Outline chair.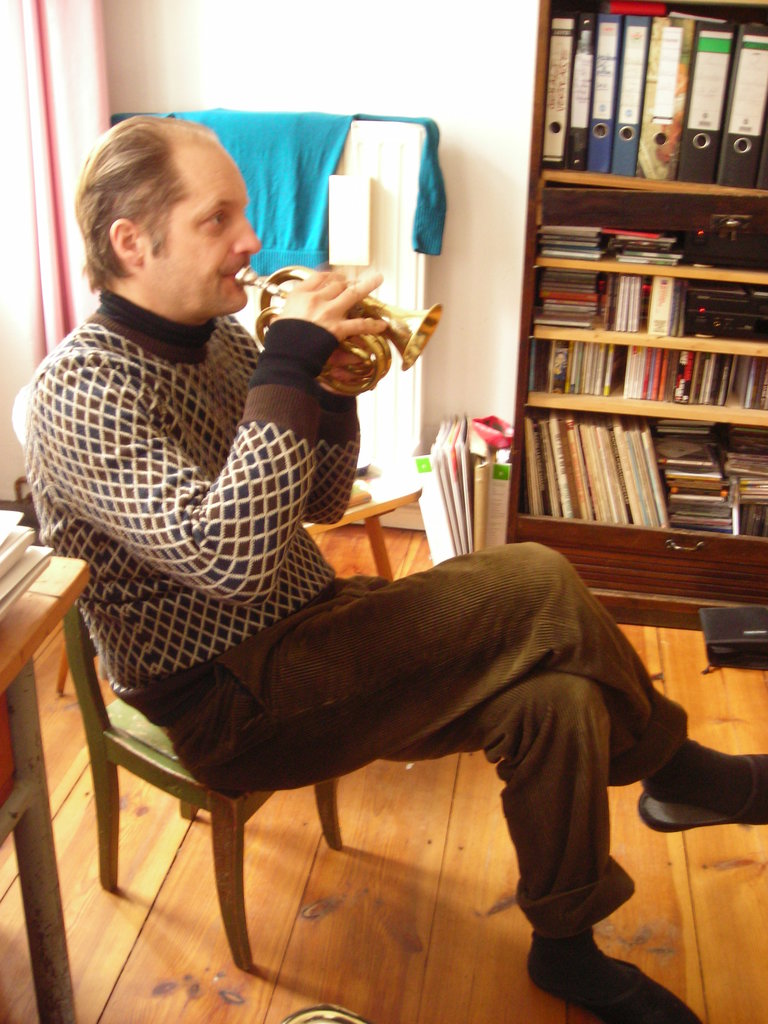
Outline: region(65, 596, 353, 972).
